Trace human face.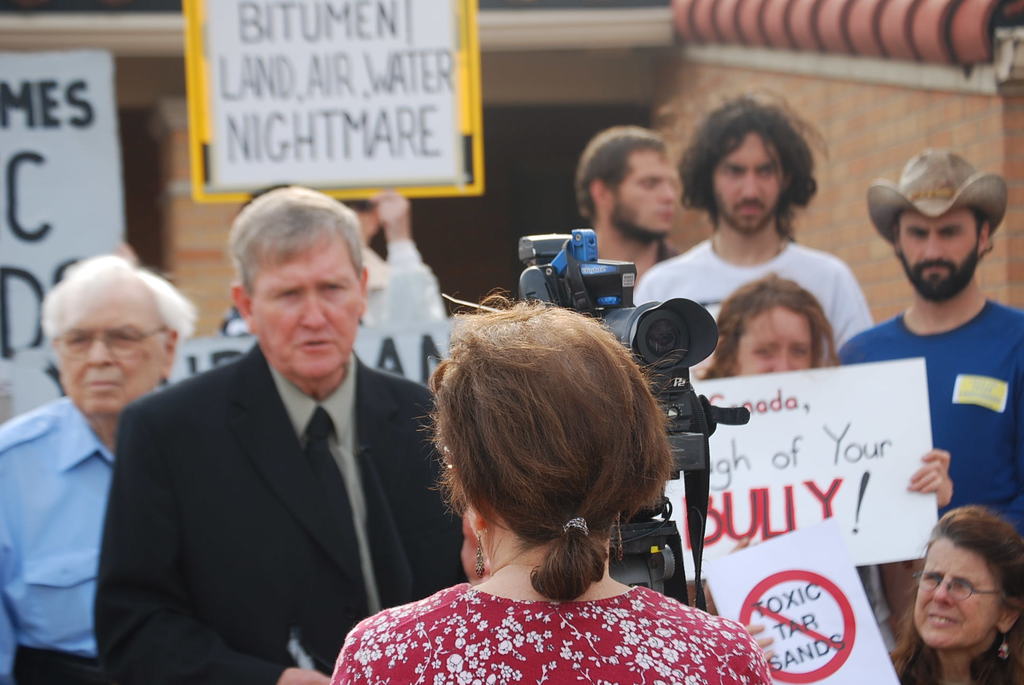
Traced to [left=738, top=302, right=815, bottom=373].
